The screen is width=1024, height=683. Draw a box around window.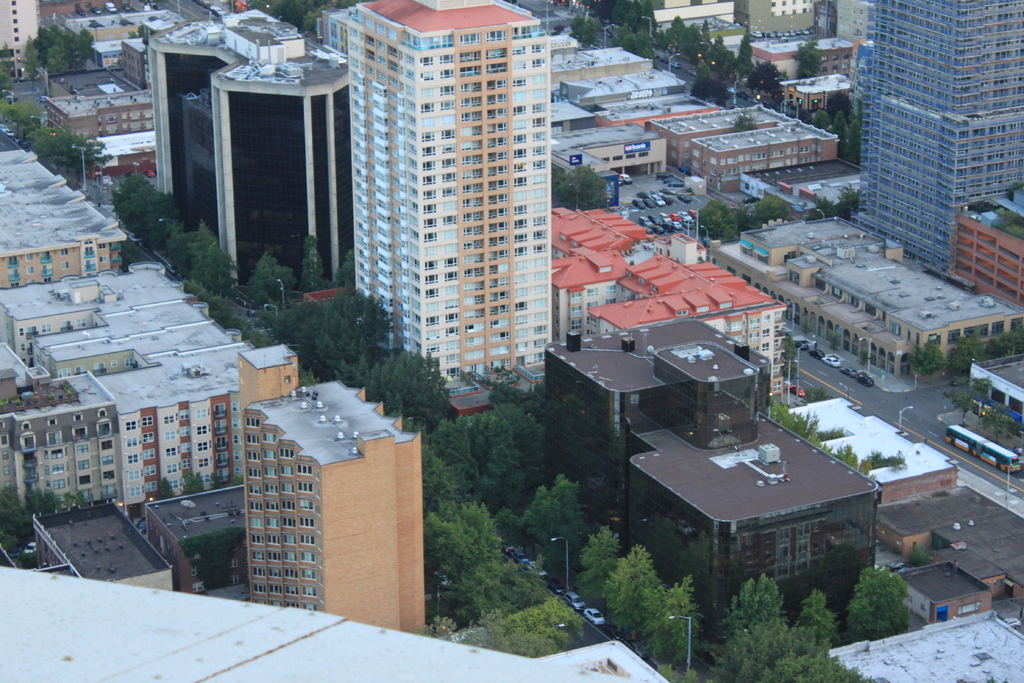
left=534, top=217, right=545, bottom=226.
